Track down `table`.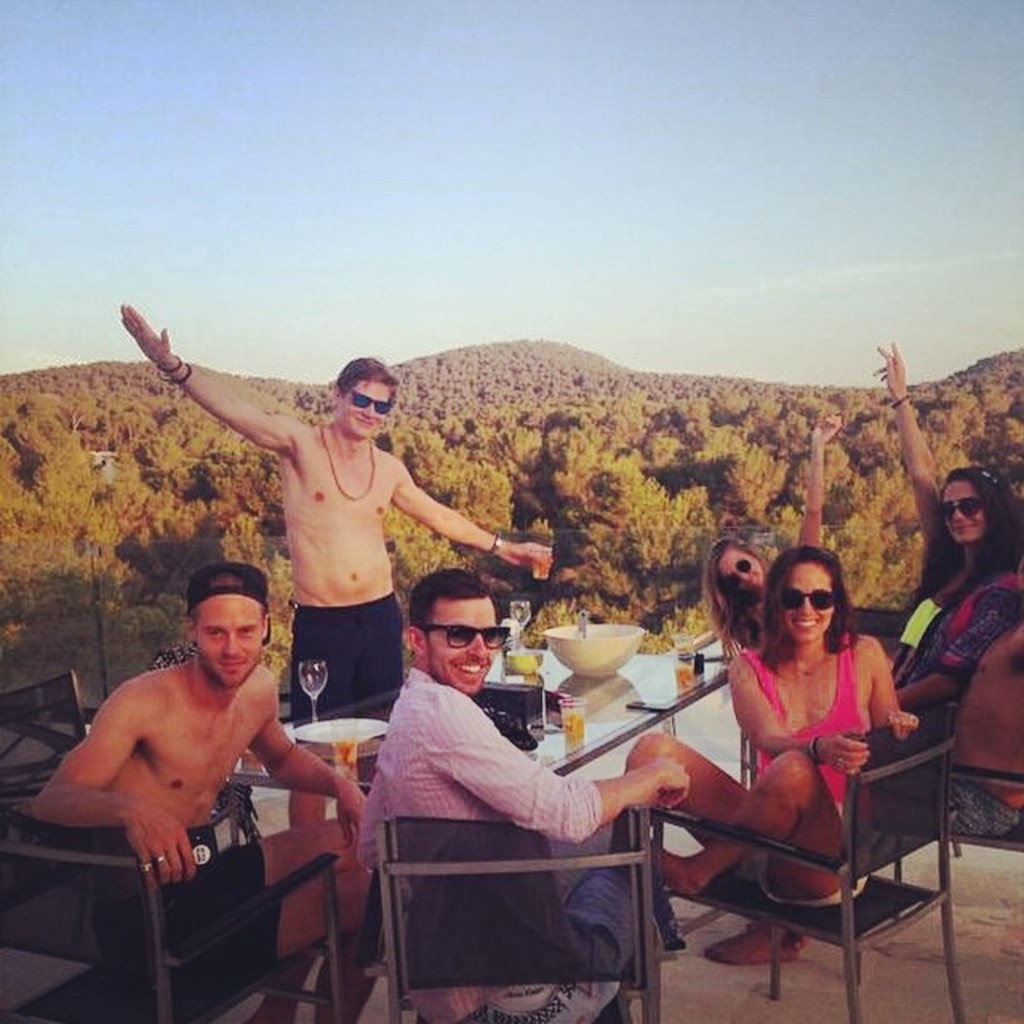
Tracked to bbox=[242, 675, 728, 1013].
